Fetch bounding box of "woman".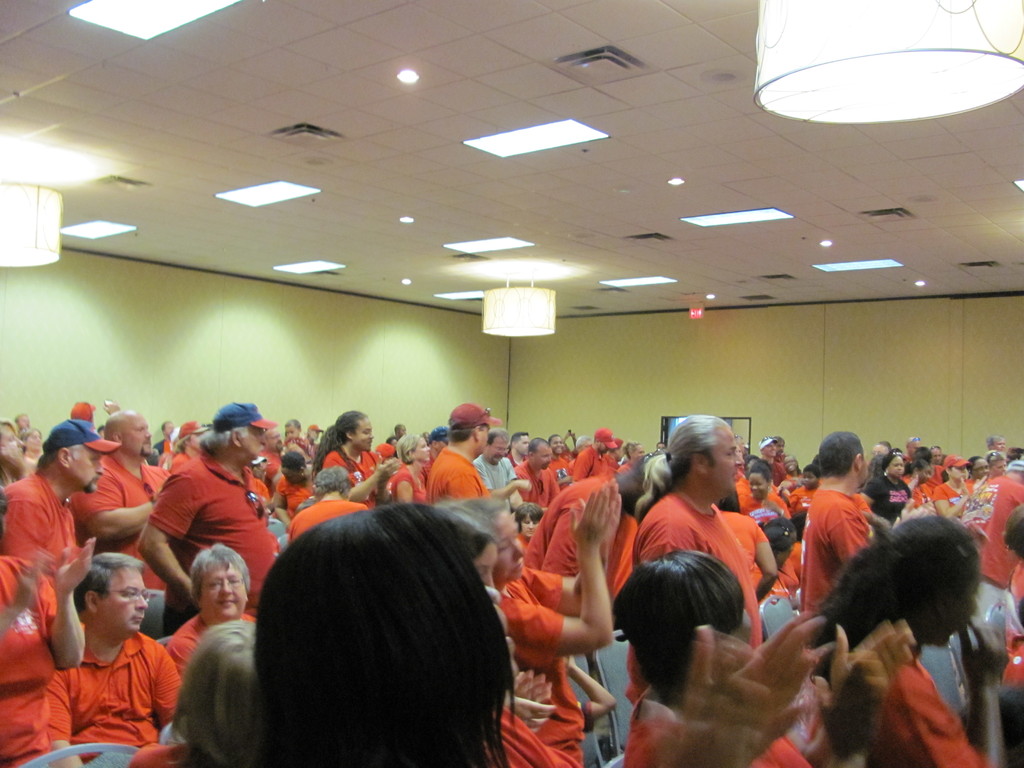
Bbox: {"left": 966, "top": 452, "right": 992, "bottom": 490}.
